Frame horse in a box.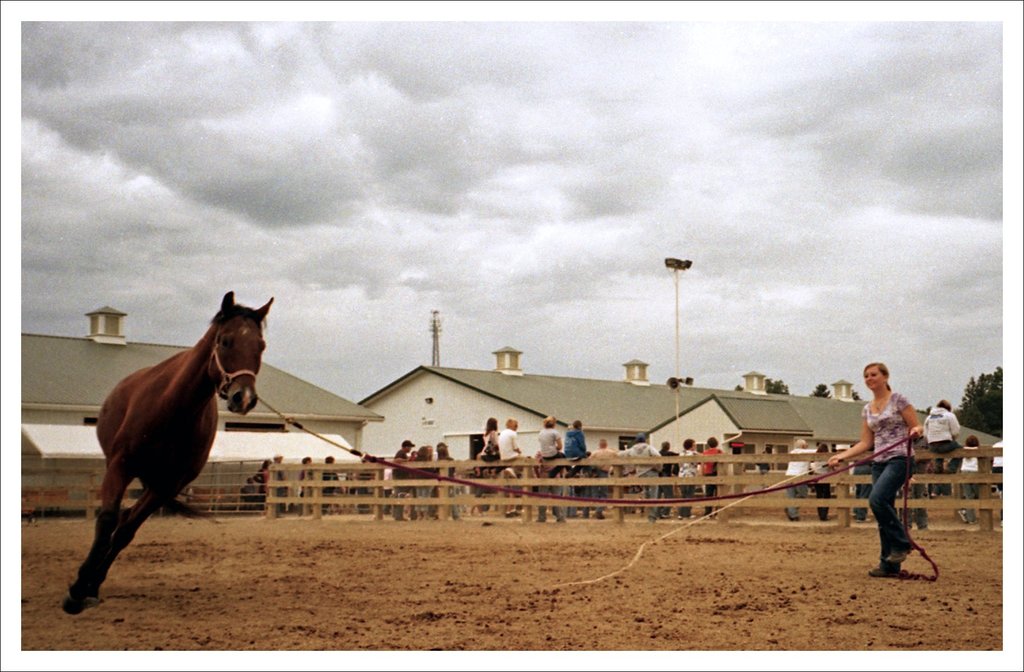
x1=61, y1=289, x2=276, y2=609.
